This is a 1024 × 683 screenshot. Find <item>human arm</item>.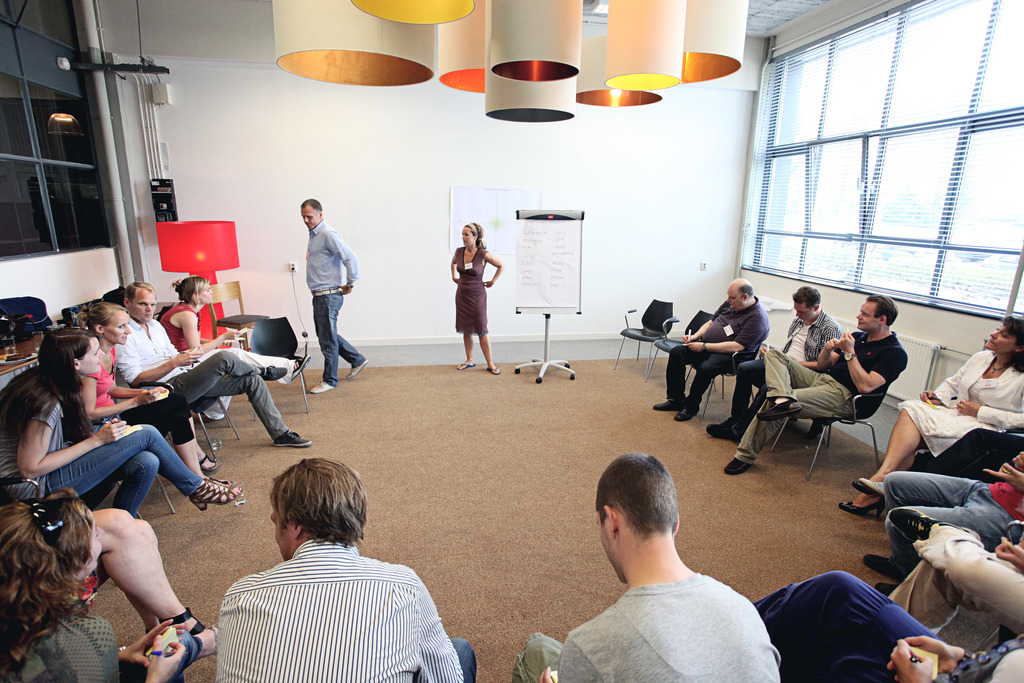
Bounding box: locate(321, 230, 360, 295).
